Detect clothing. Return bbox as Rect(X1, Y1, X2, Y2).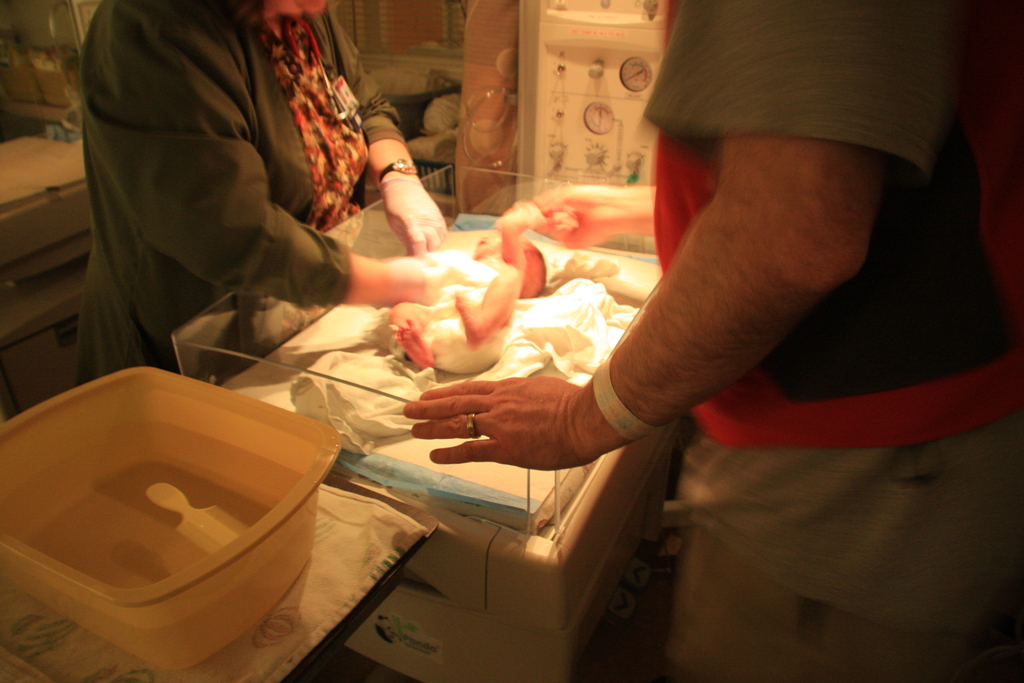
Rect(76, 0, 408, 391).
